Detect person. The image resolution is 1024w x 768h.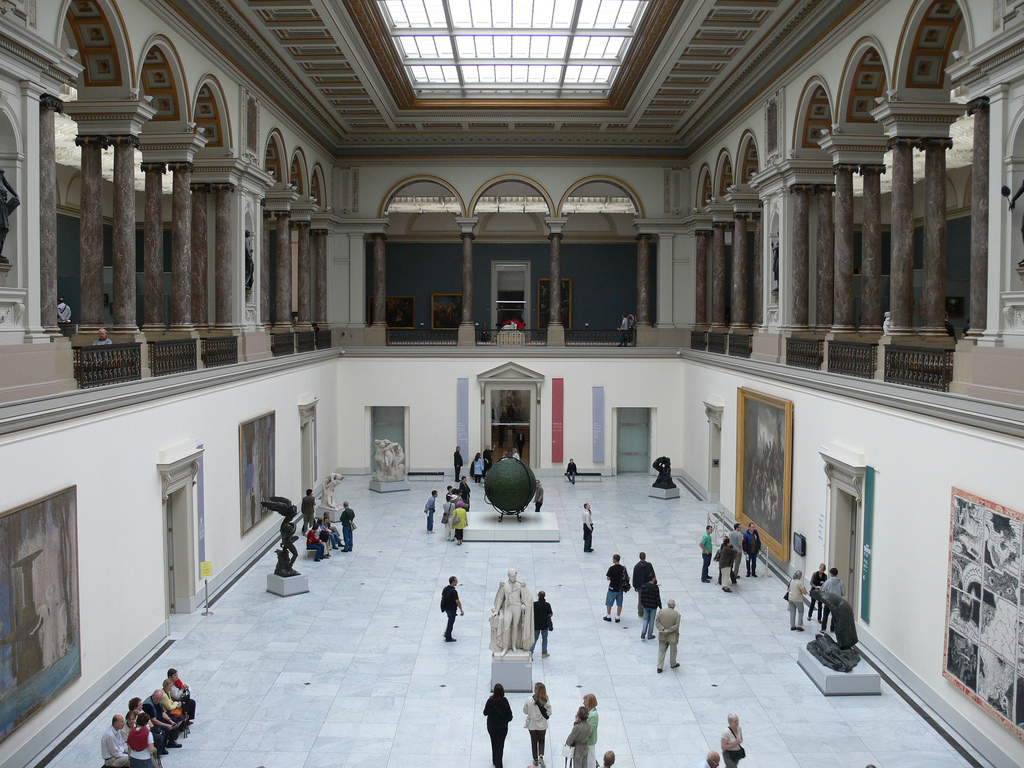
[438, 576, 466, 644].
